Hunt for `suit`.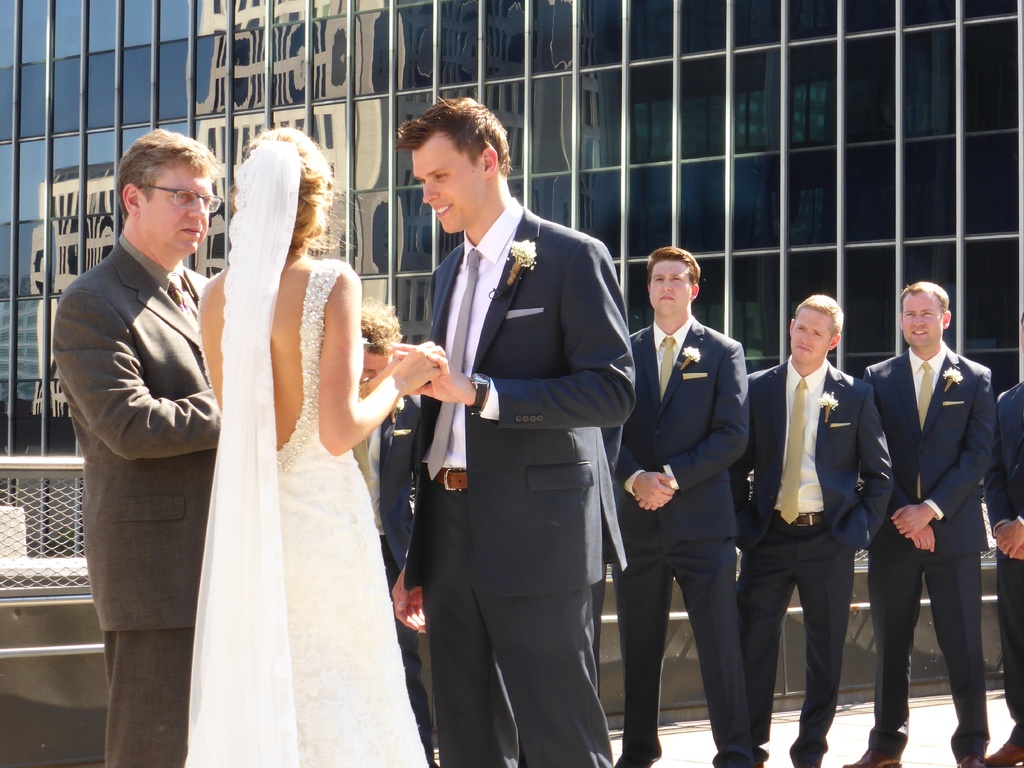
Hunted down at 408/198/630/767.
